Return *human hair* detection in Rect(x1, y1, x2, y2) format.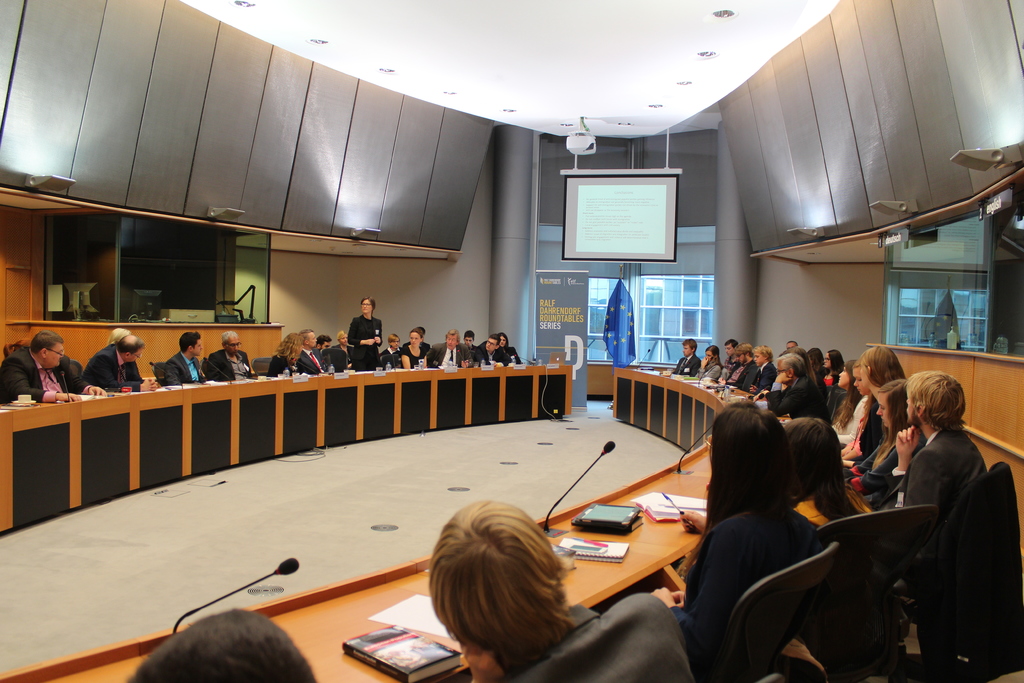
Rect(725, 337, 737, 348).
